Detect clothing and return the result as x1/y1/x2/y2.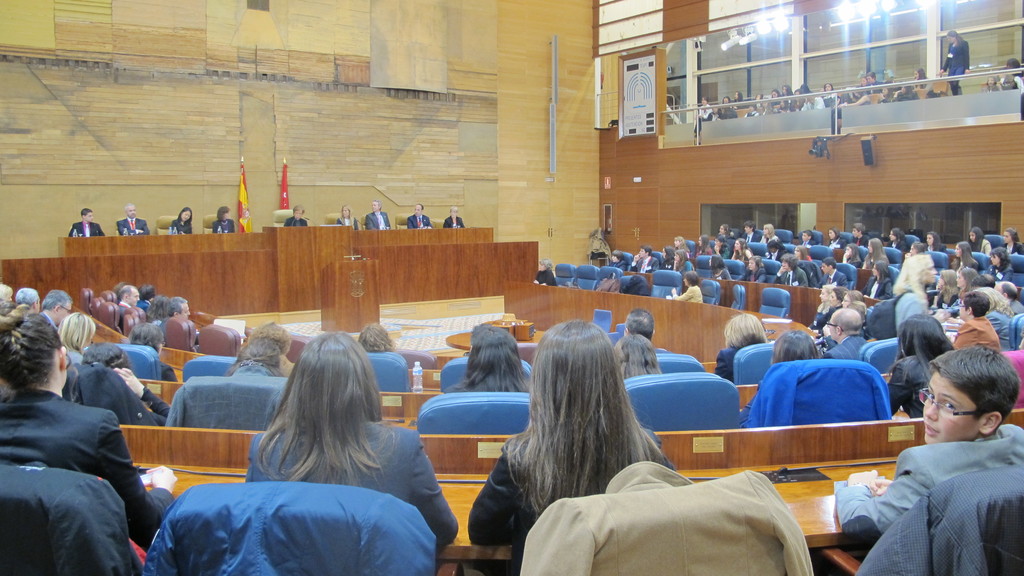
879/355/934/417.
